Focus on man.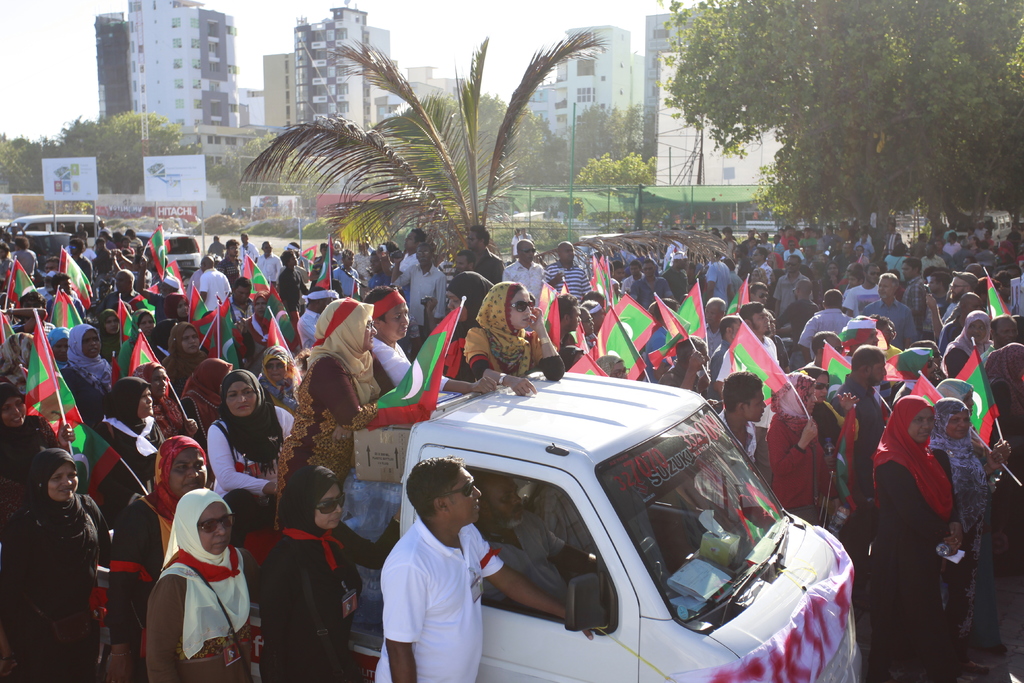
Focused at {"left": 506, "top": 237, "right": 543, "bottom": 306}.
